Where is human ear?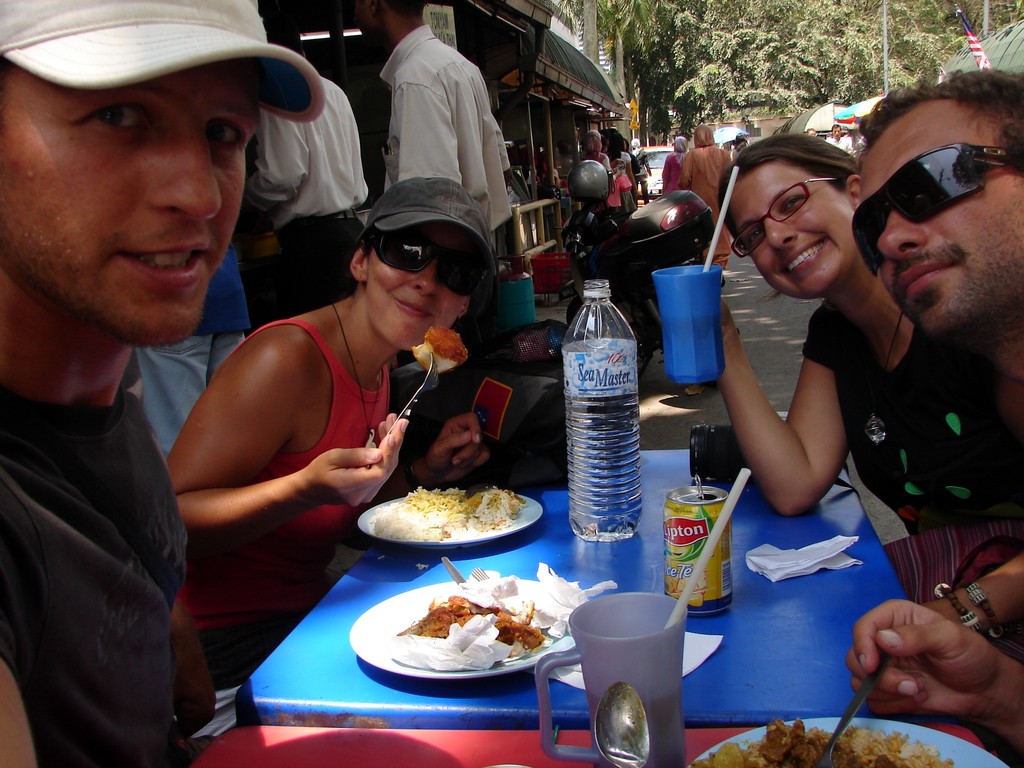
(left=845, top=172, right=861, bottom=207).
